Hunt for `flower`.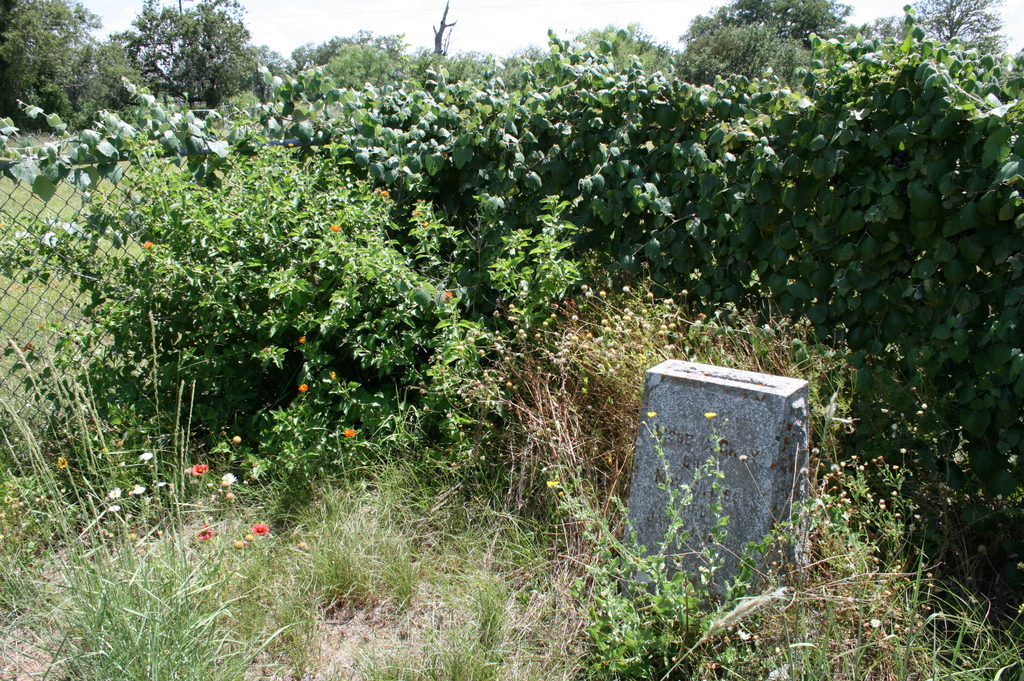
Hunted down at Rect(126, 482, 150, 494).
